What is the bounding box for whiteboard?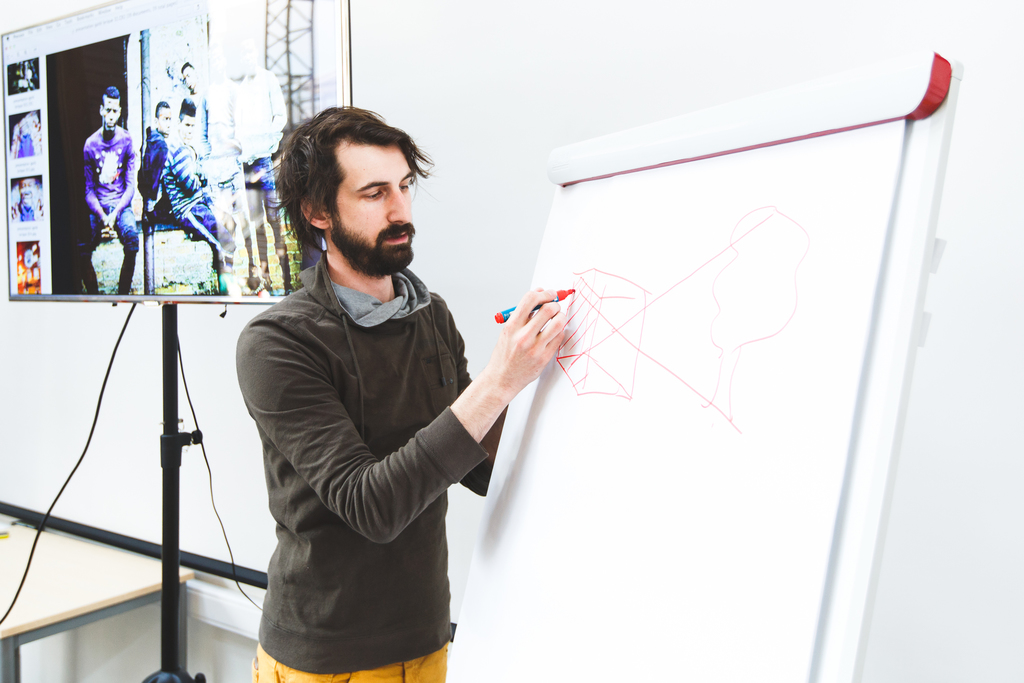
region(437, 50, 936, 682).
